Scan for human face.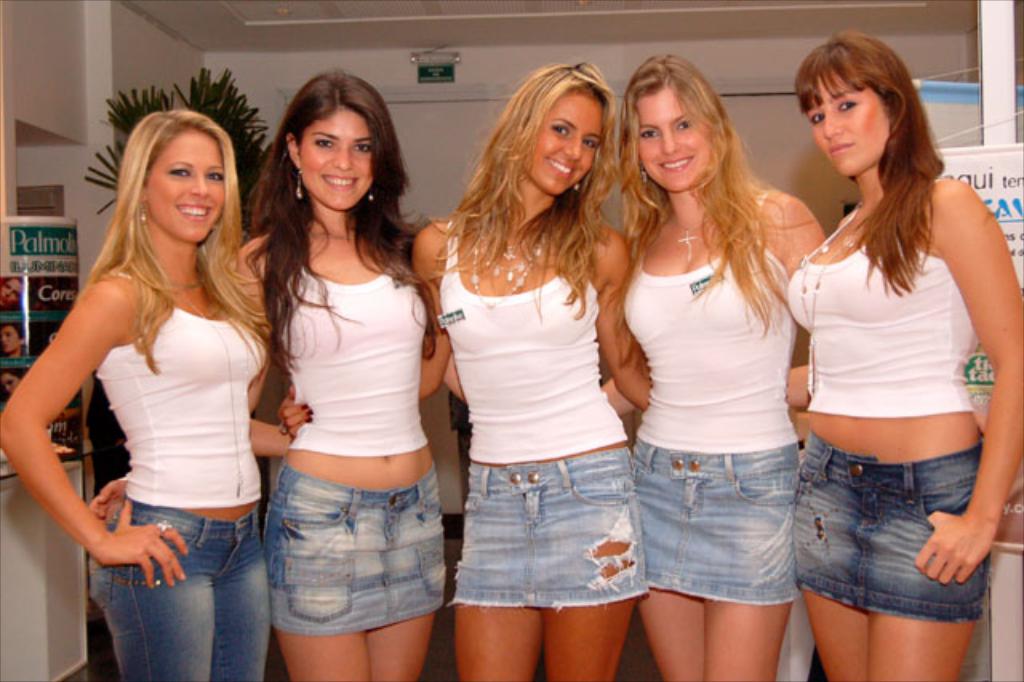
Scan result: detection(530, 93, 602, 195).
